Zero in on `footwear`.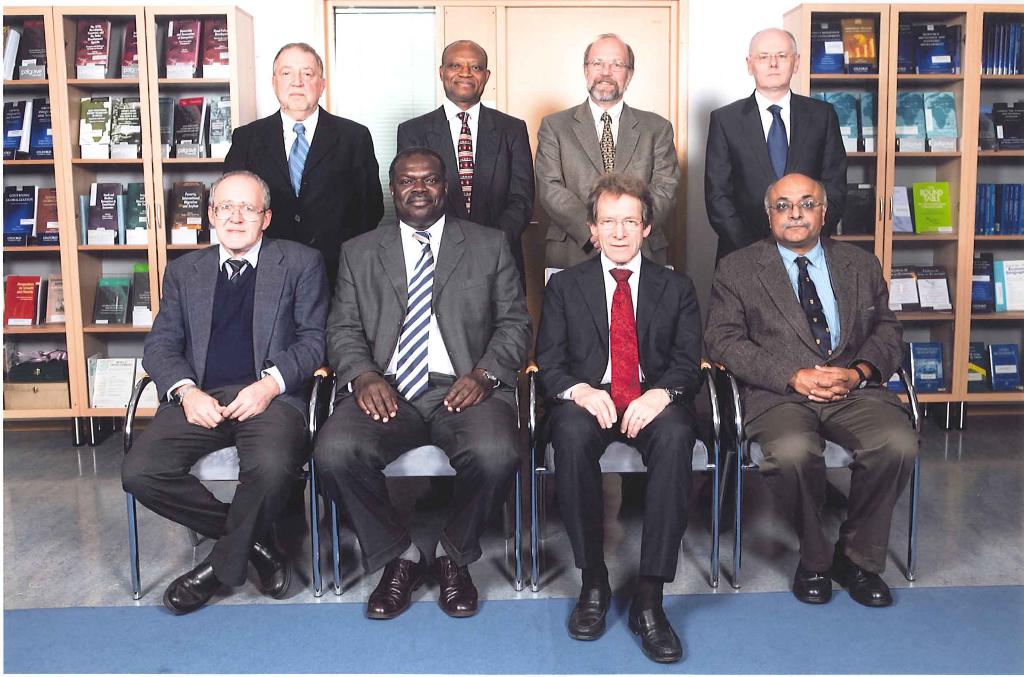
Zeroed in: (left=569, top=582, right=611, bottom=640).
